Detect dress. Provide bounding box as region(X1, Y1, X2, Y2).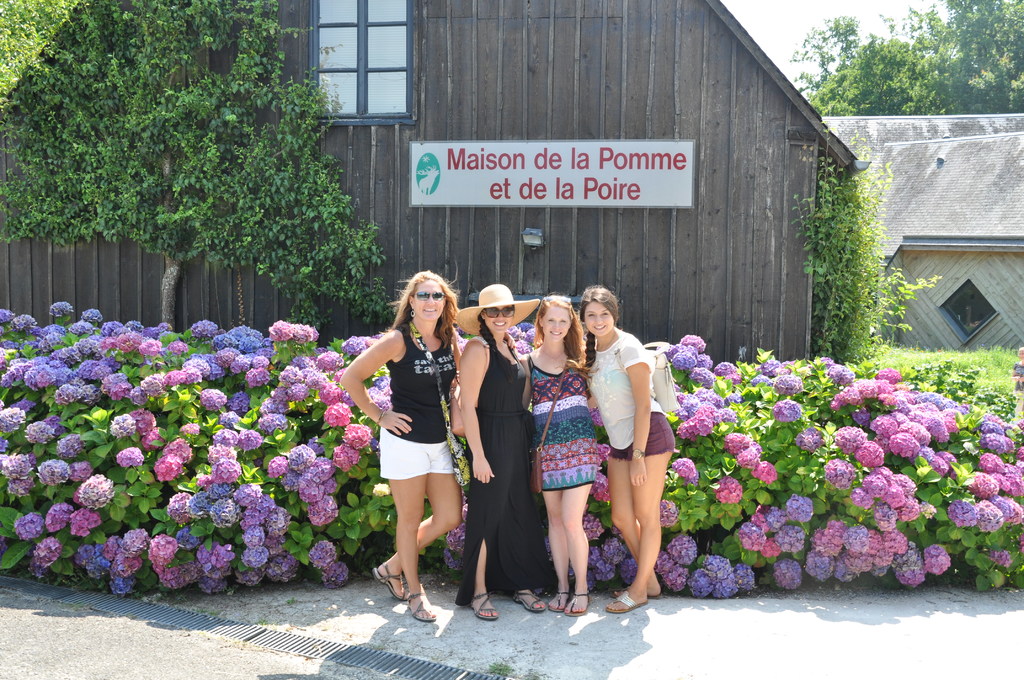
region(460, 333, 552, 606).
